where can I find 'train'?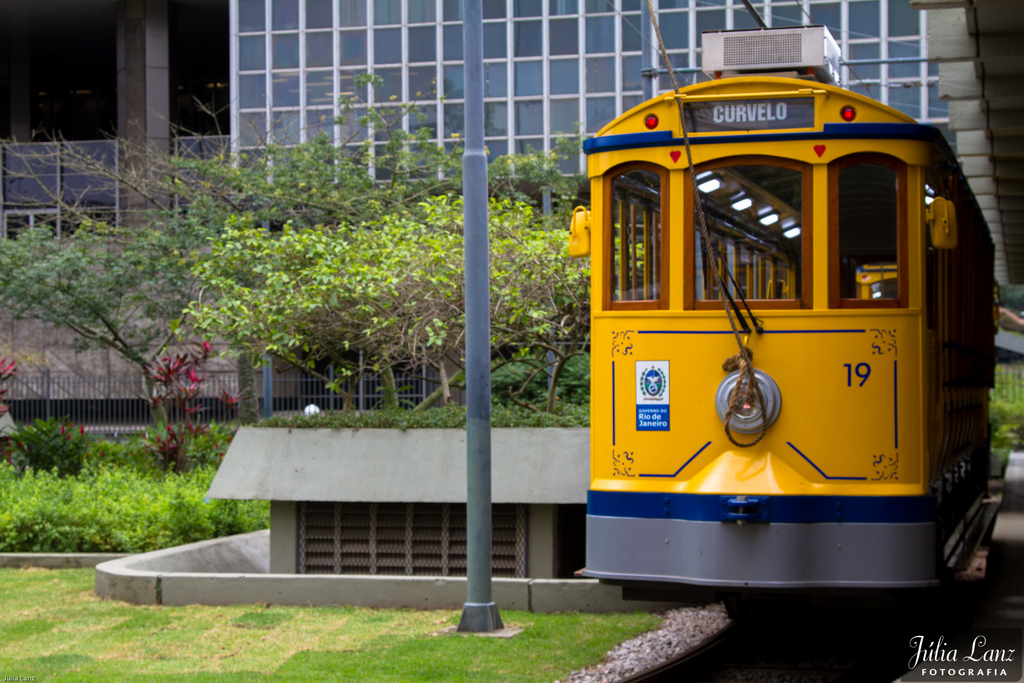
You can find it at select_region(566, 72, 1002, 589).
